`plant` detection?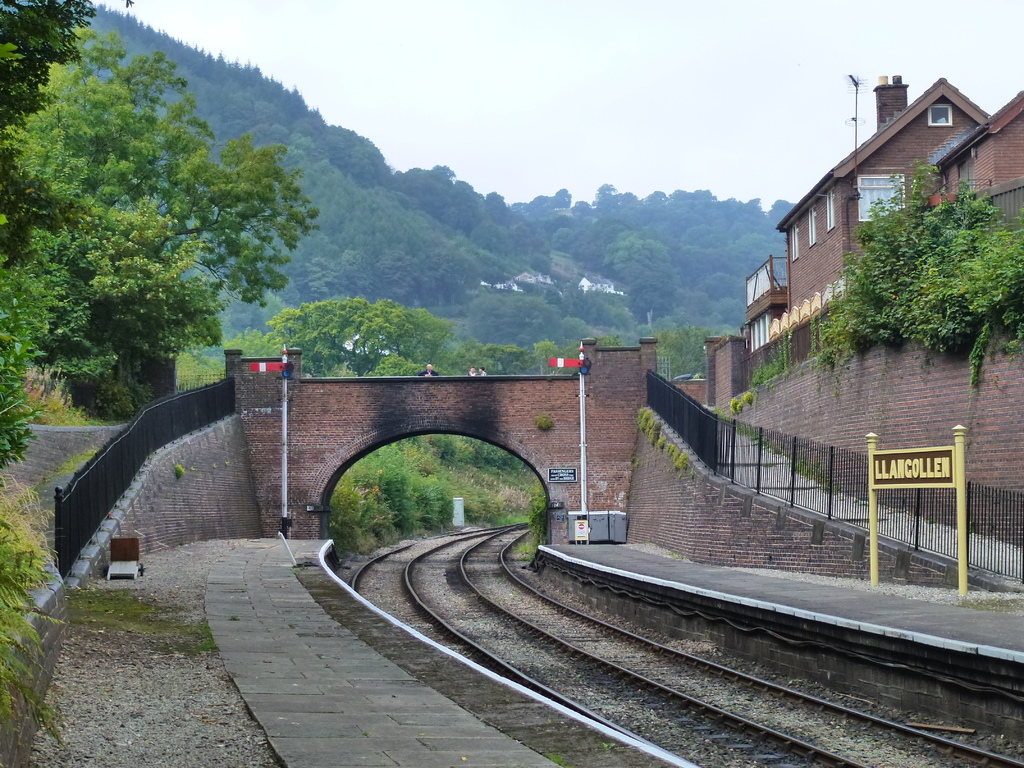
178/463/185/485
